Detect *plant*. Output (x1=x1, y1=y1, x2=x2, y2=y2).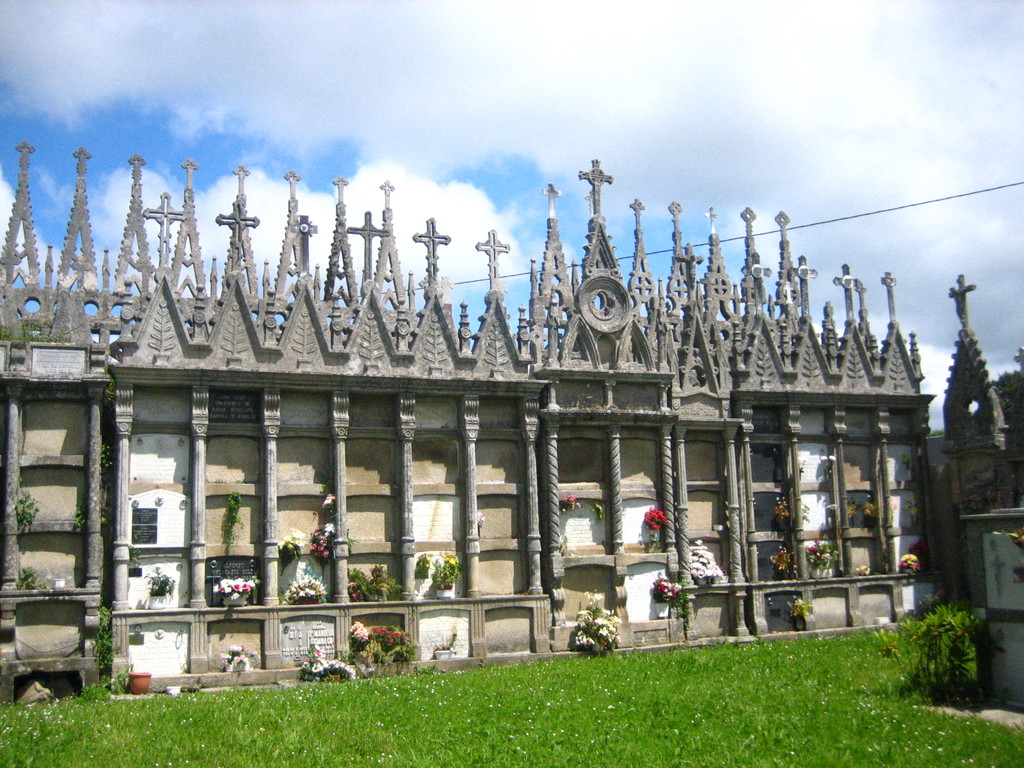
(x1=15, y1=558, x2=42, y2=593).
